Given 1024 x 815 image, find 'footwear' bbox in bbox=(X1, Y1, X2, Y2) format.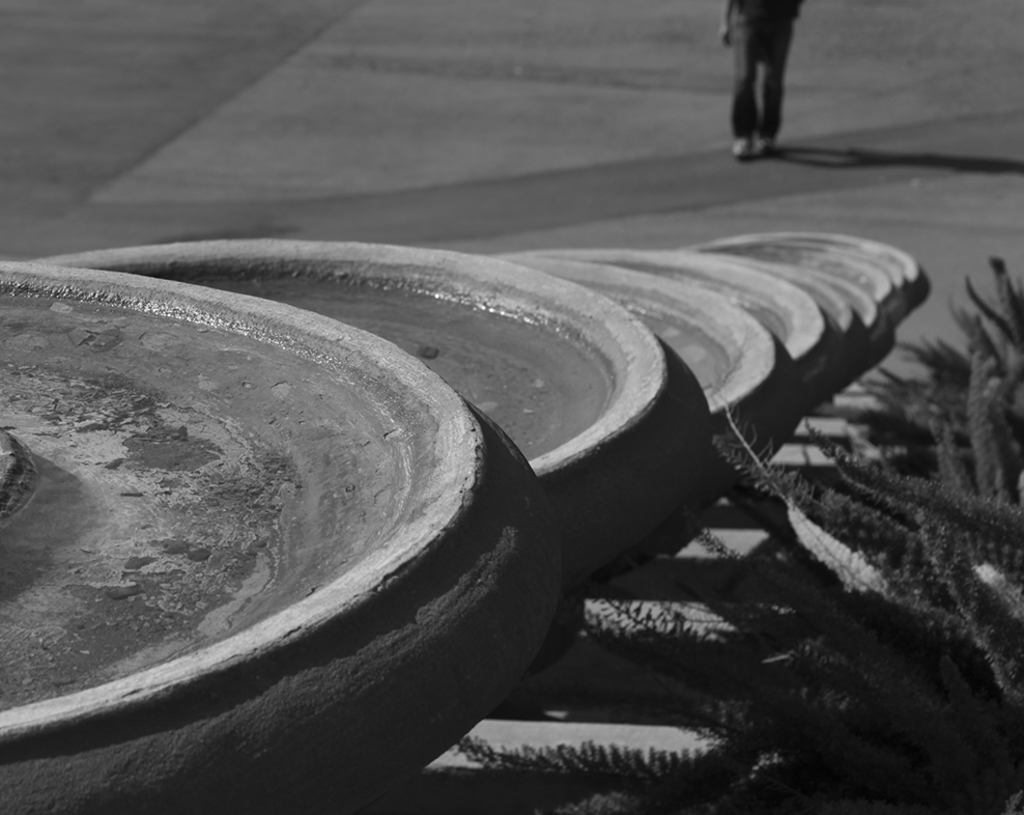
bbox=(735, 134, 753, 168).
